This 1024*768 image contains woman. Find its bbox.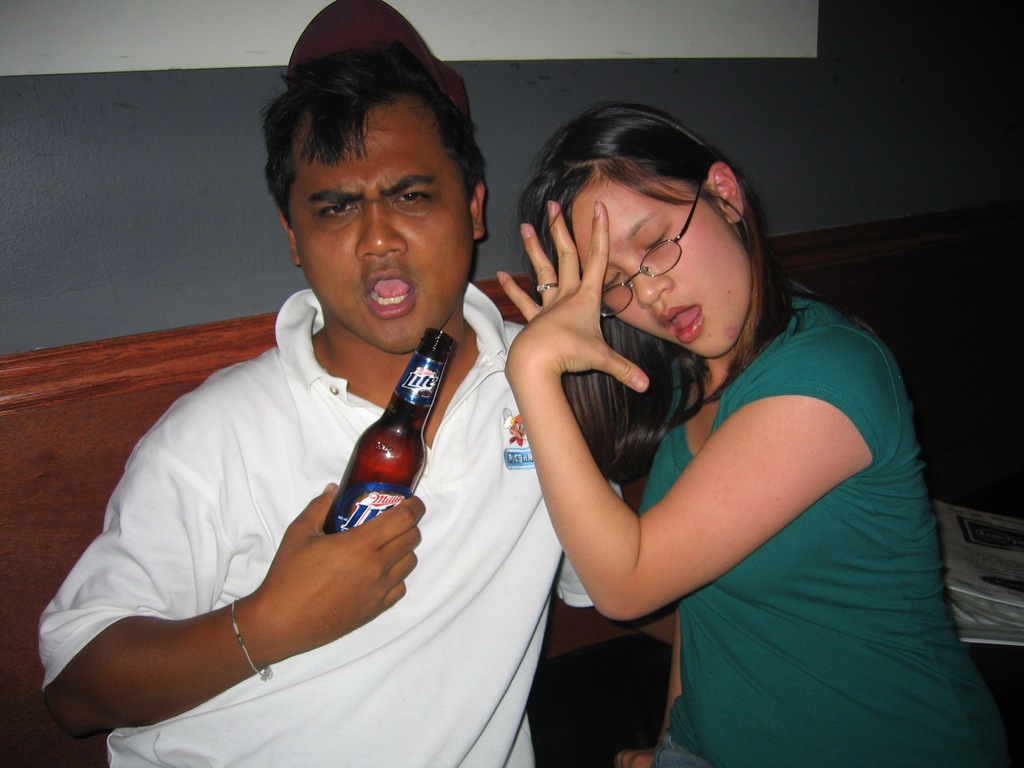
left=469, top=82, right=943, bottom=750.
